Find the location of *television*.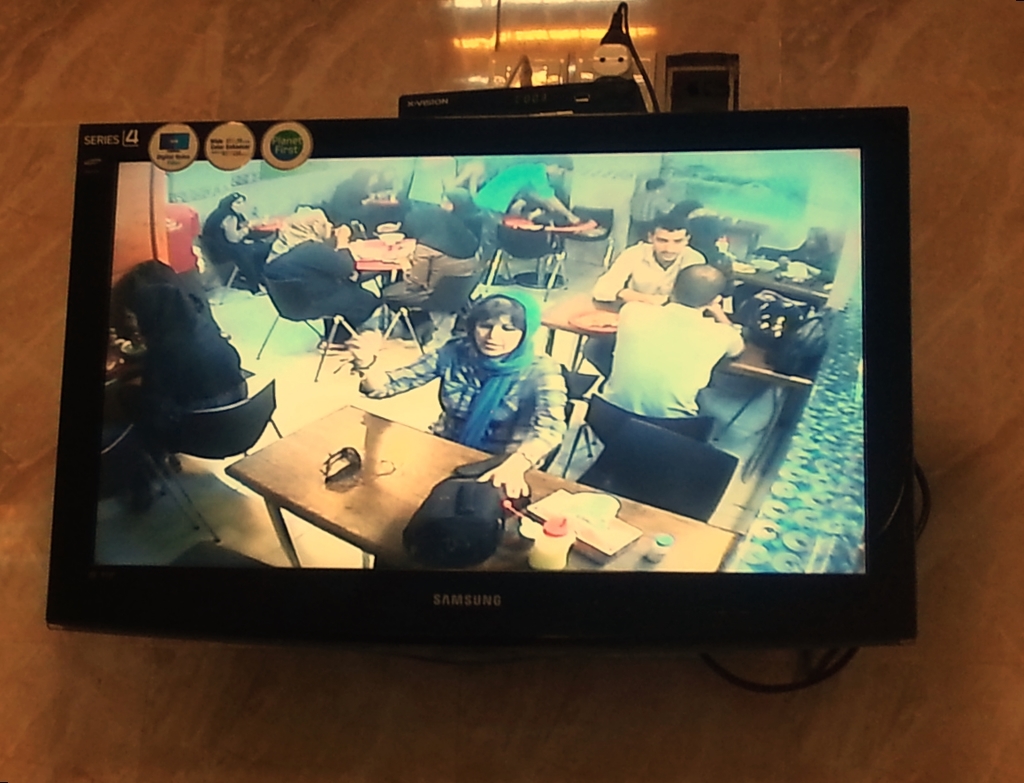
Location: 43 103 917 645.
